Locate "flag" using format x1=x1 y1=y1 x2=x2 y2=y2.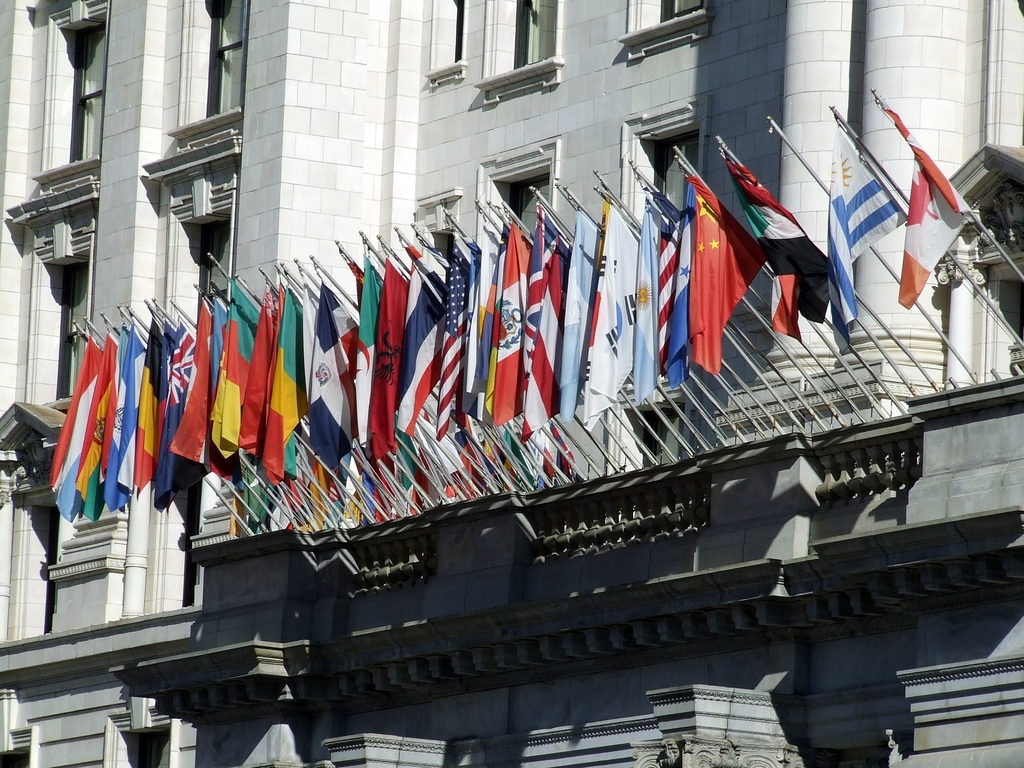
x1=826 y1=127 x2=904 y2=358.
